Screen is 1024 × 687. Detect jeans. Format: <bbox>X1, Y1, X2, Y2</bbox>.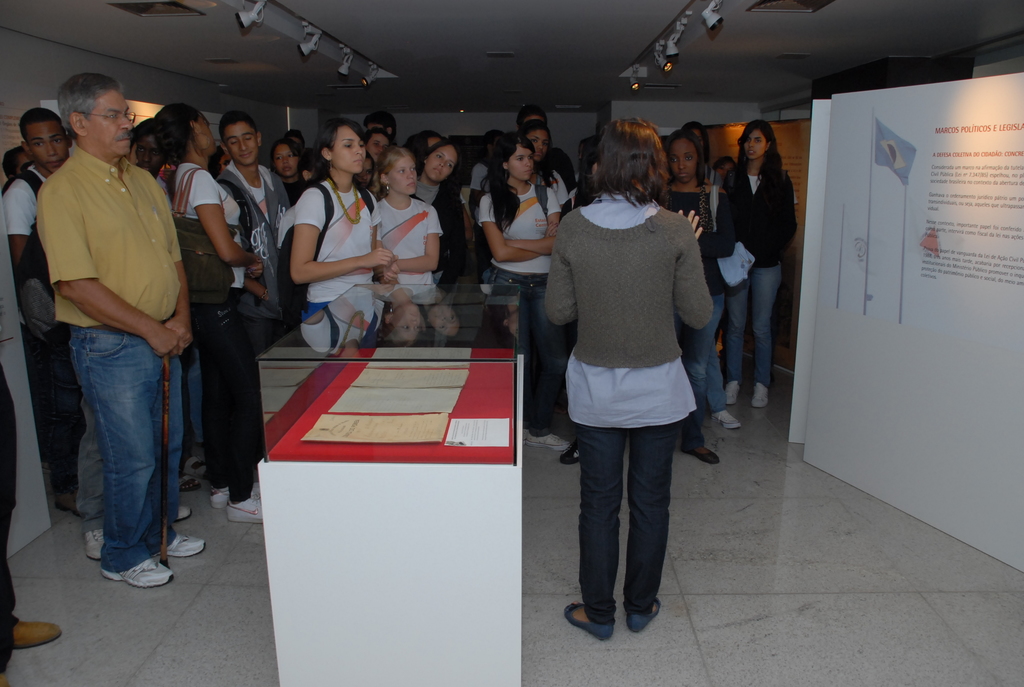
<bbox>189, 335, 202, 456</bbox>.
